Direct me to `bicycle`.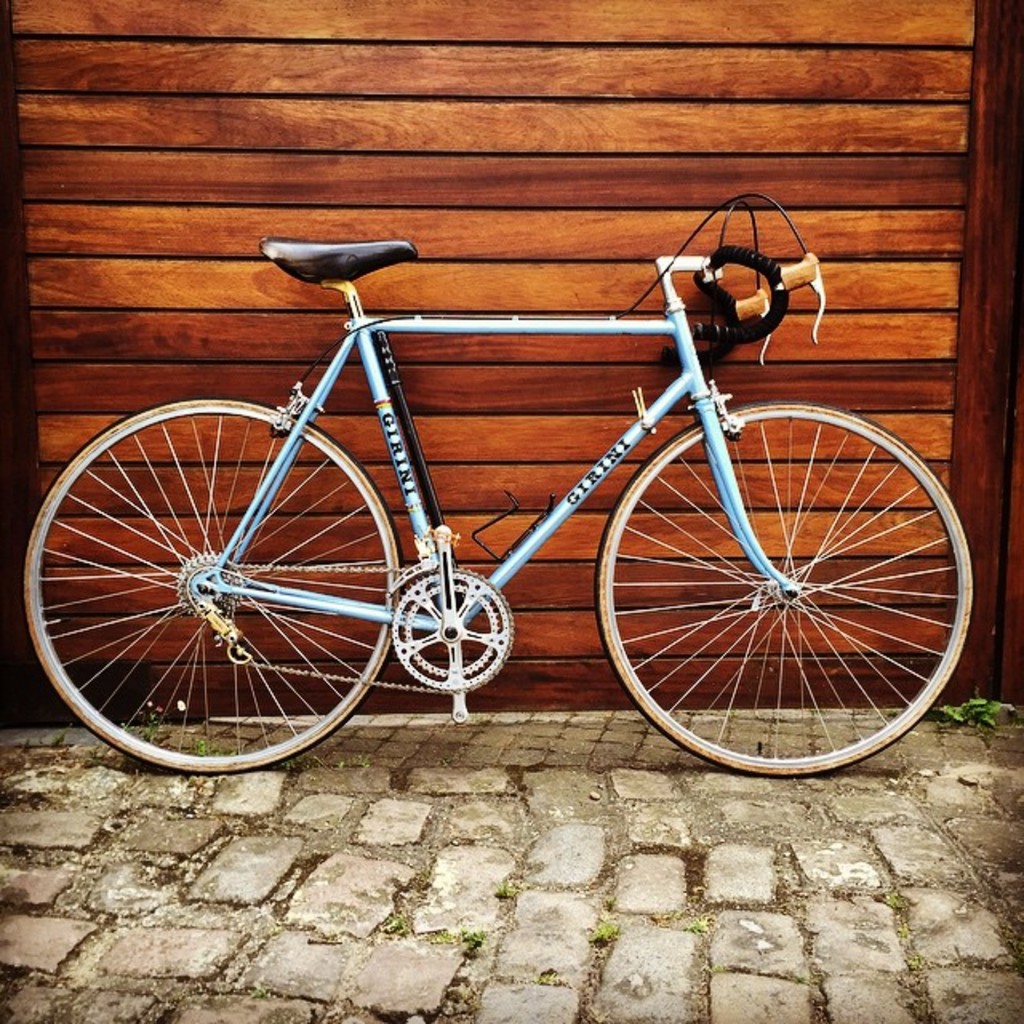
Direction: <bbox>38, 190, 1006, 802</bbox>.
